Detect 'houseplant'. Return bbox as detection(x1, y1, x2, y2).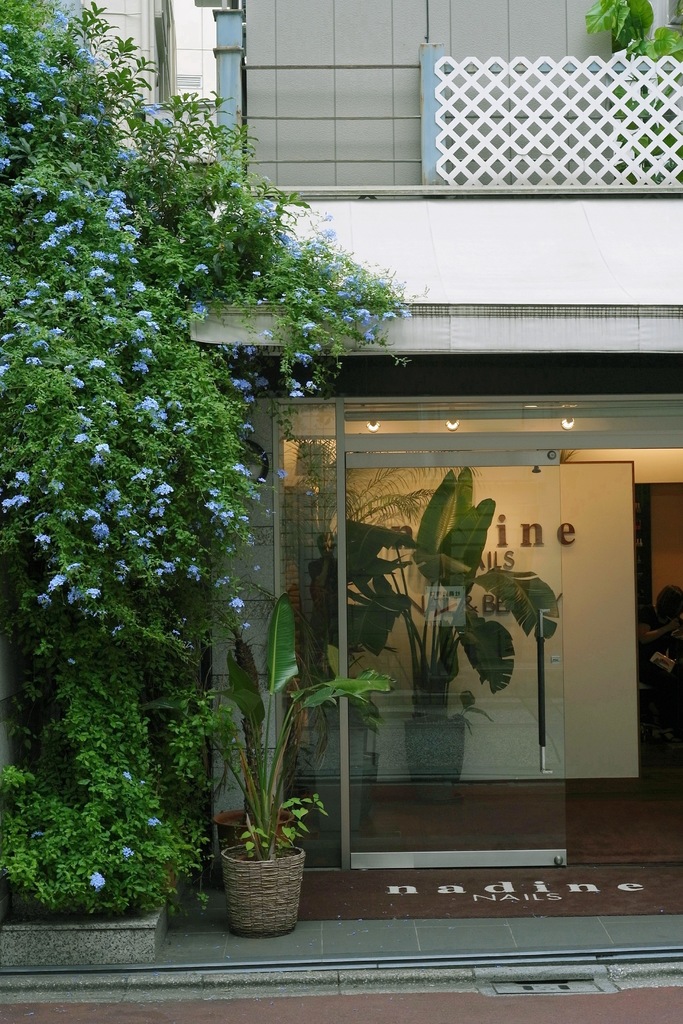
detection(311, 466, 573, 783).
